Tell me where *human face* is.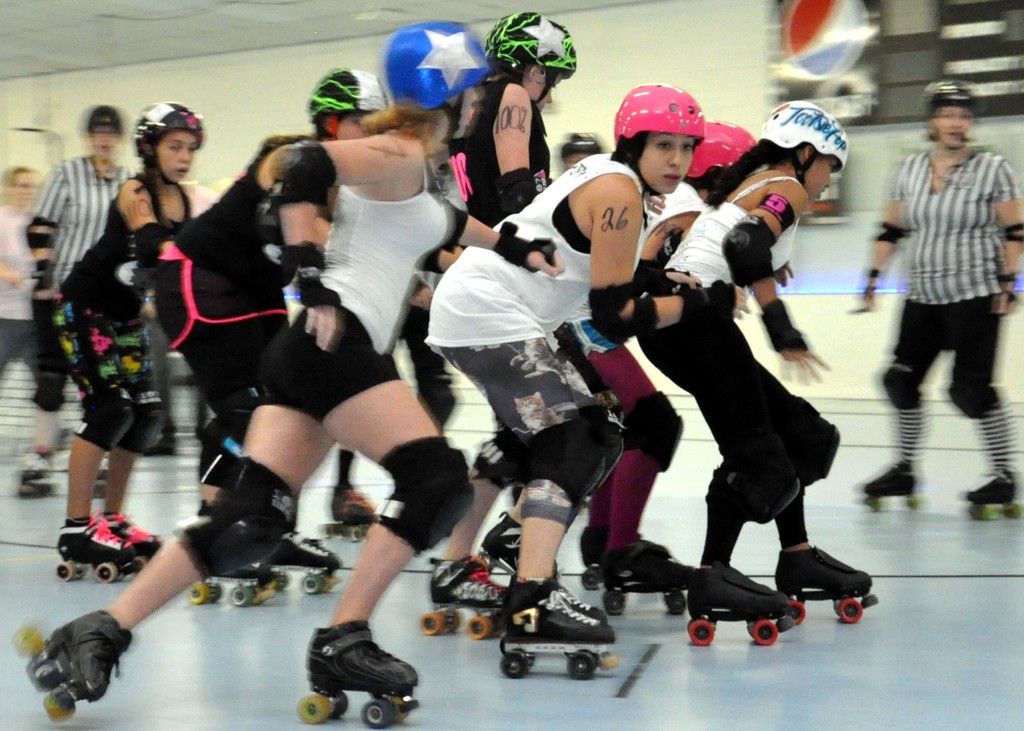
*human face* is at BBox(539, 73, 557, 97).
